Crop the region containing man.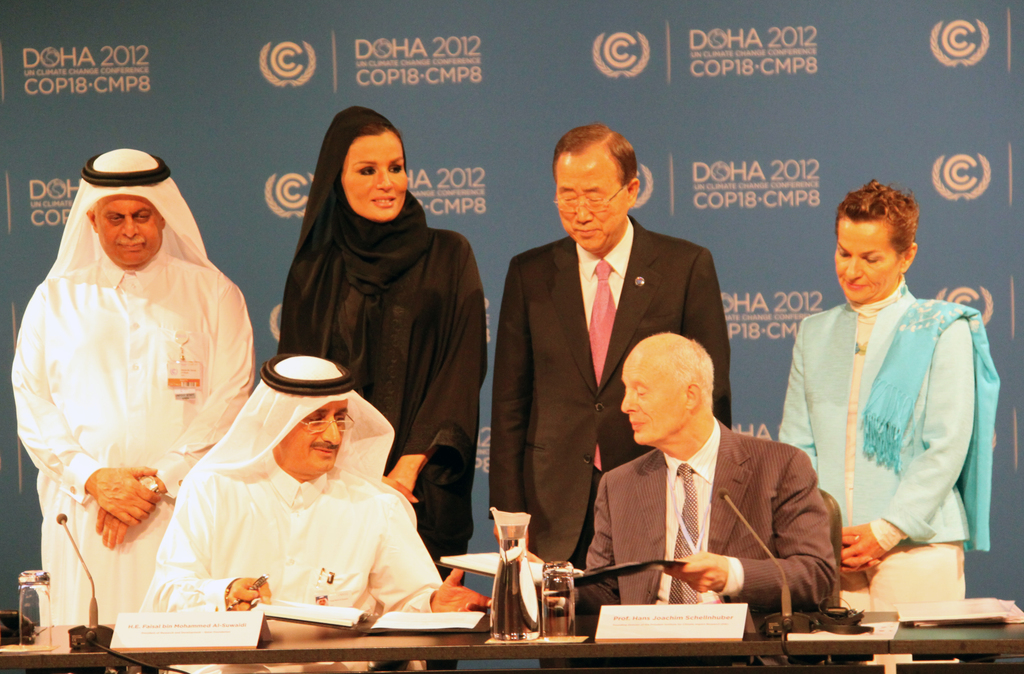
Crop region: (x1=527, y1=332, x2=835, y2=668).
